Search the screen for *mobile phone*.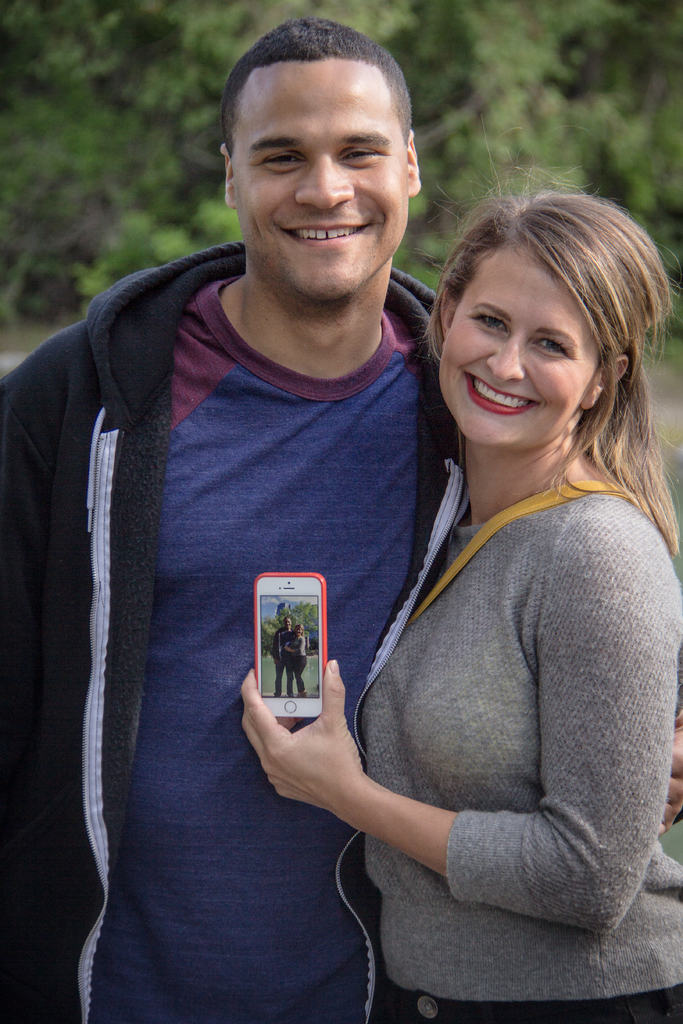
Found at detection(249, 570, 328, 722).
